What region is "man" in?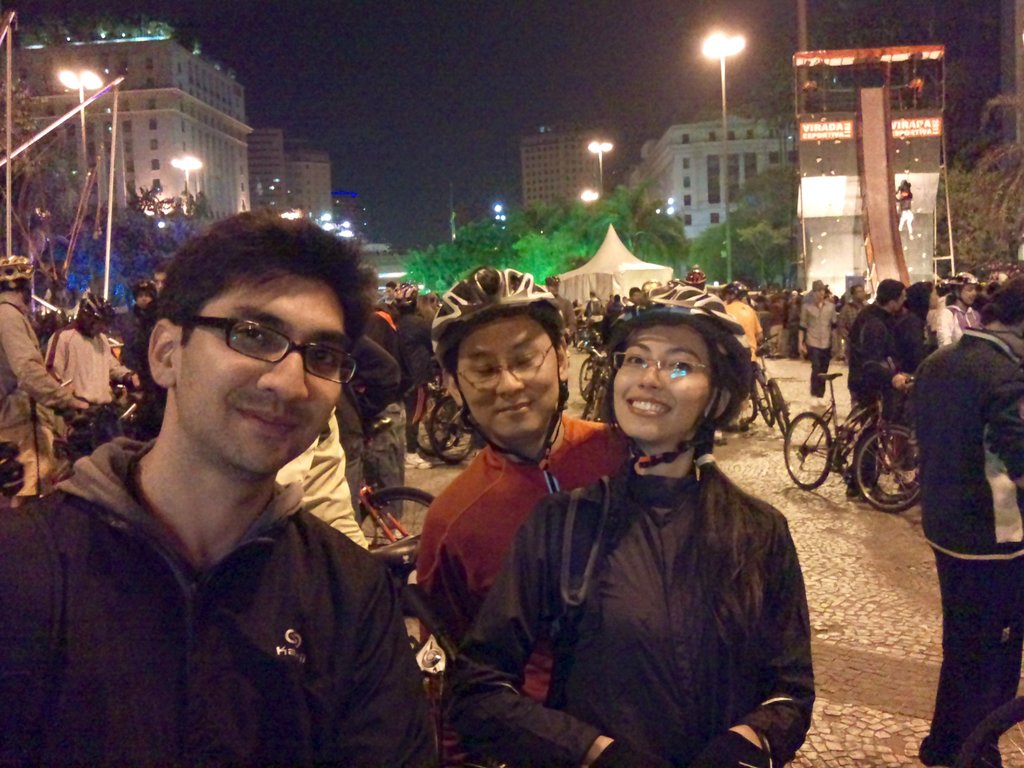
{"x1": 833, "y1": 284, "x2": 869, "y2": 342}.
